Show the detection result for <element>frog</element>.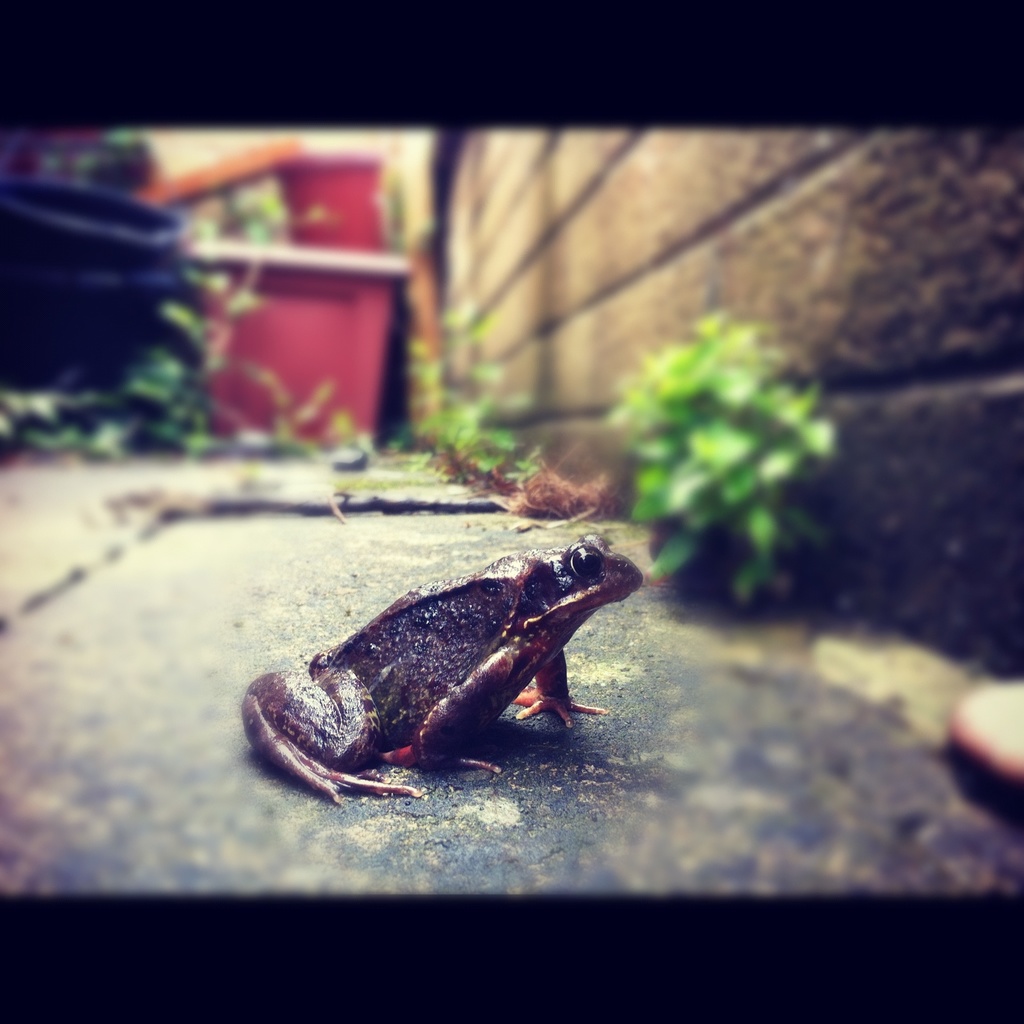
left=241, top=531, right=641, bottom=809.
